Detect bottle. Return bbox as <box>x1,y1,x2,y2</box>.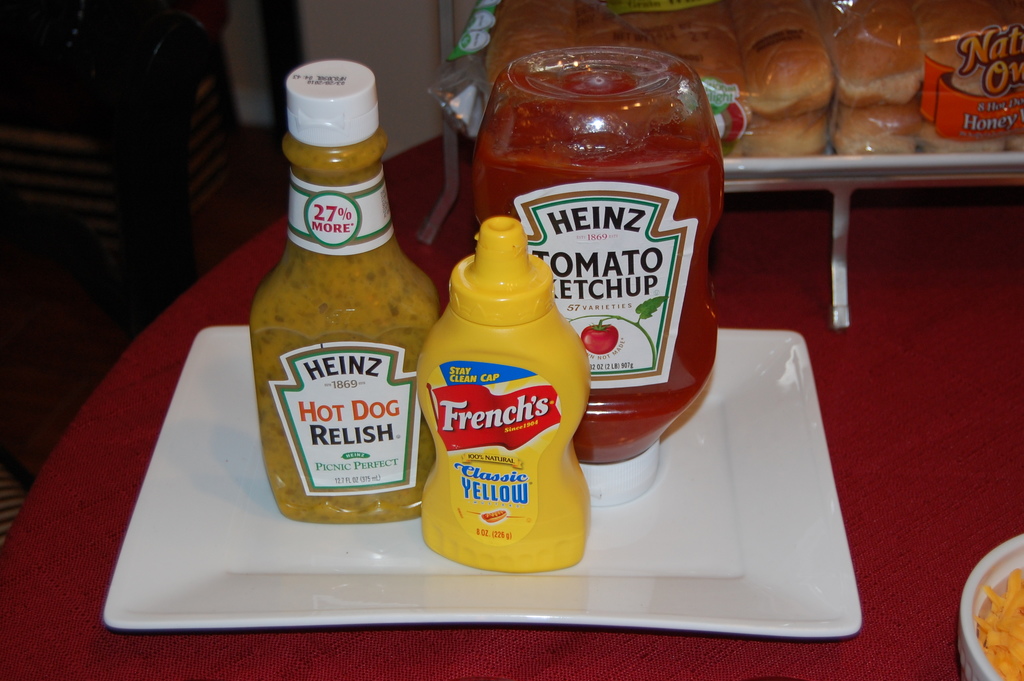
<box>468,48,732,509</box>.
